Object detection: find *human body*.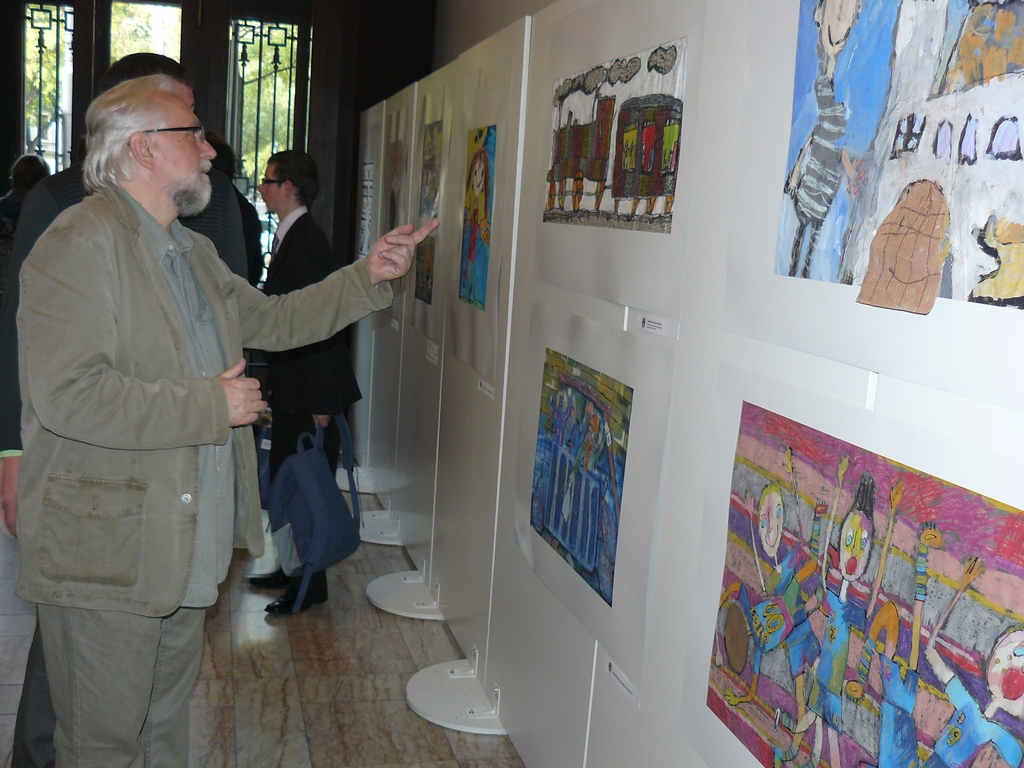
Rect(238, 148, 364, 619).
